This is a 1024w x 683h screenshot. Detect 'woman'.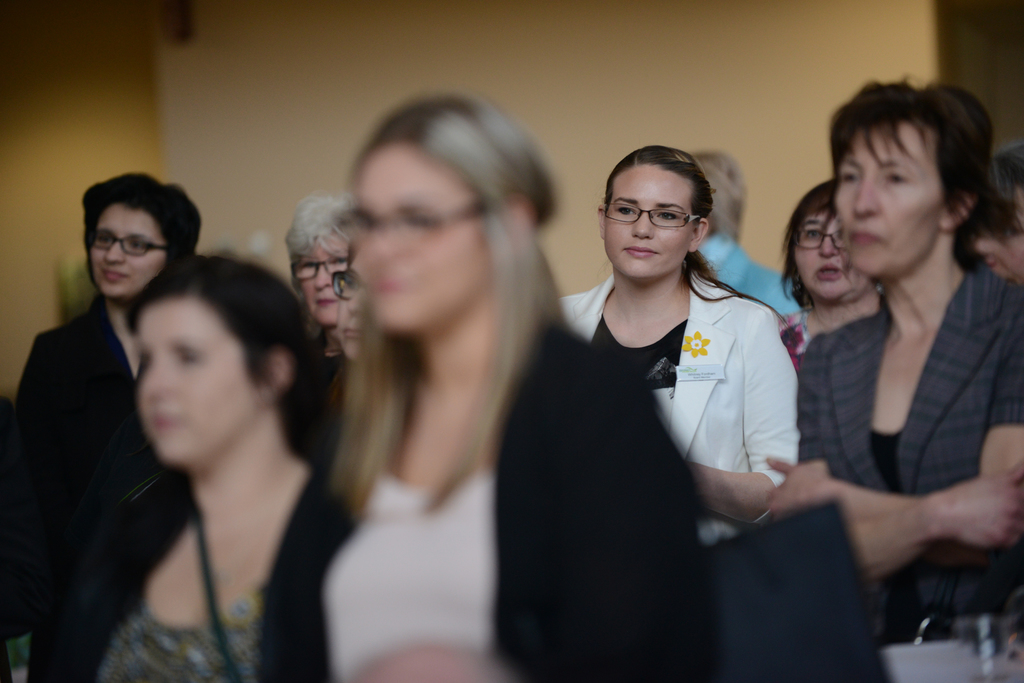
326, 248, 378, 389.
